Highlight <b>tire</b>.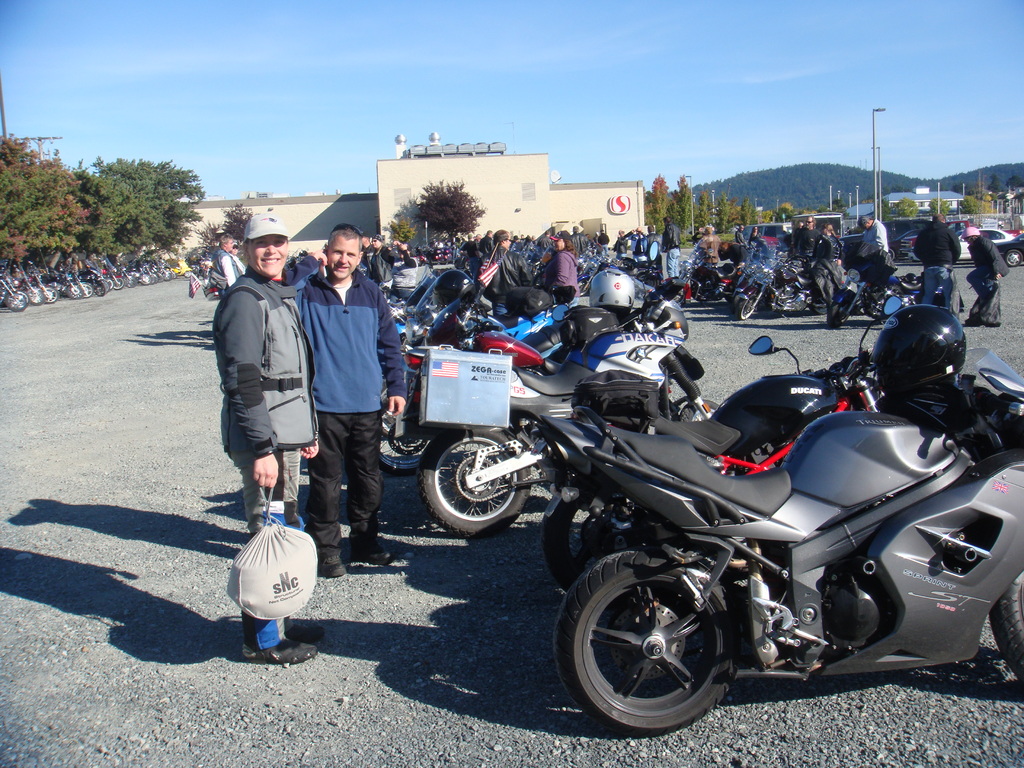
Highlighted region: [x1=372, y1=390, x2=434, y2=471].
